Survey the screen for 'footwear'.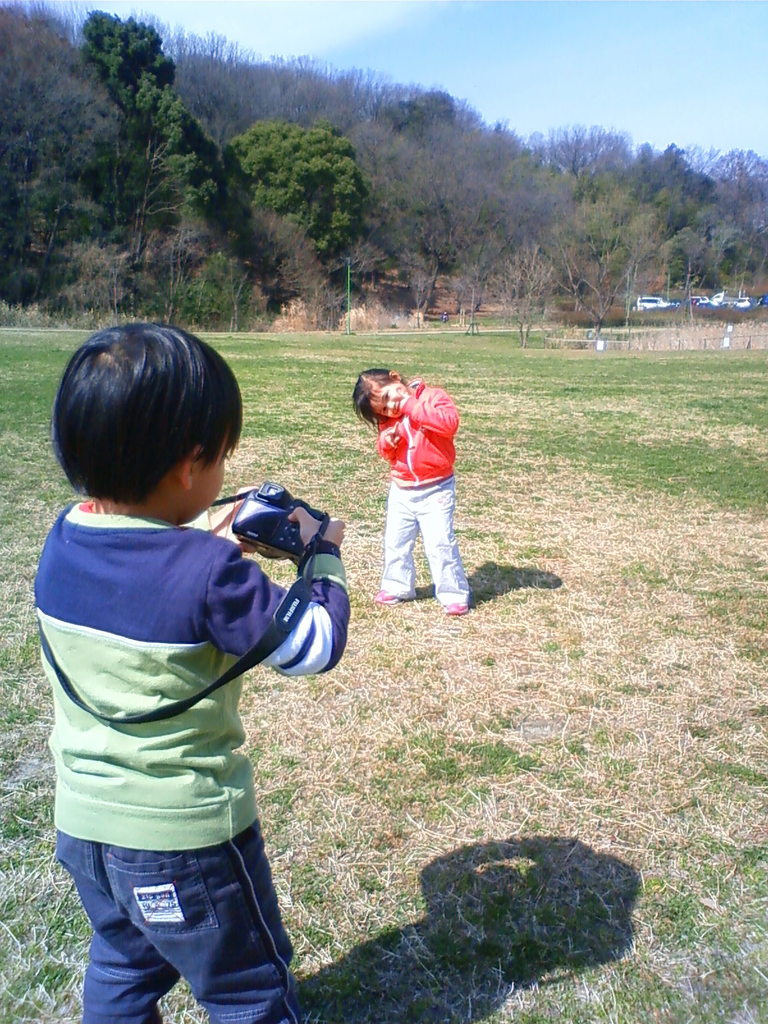
Survey found: l=440, t=596, r=464, b=624.
